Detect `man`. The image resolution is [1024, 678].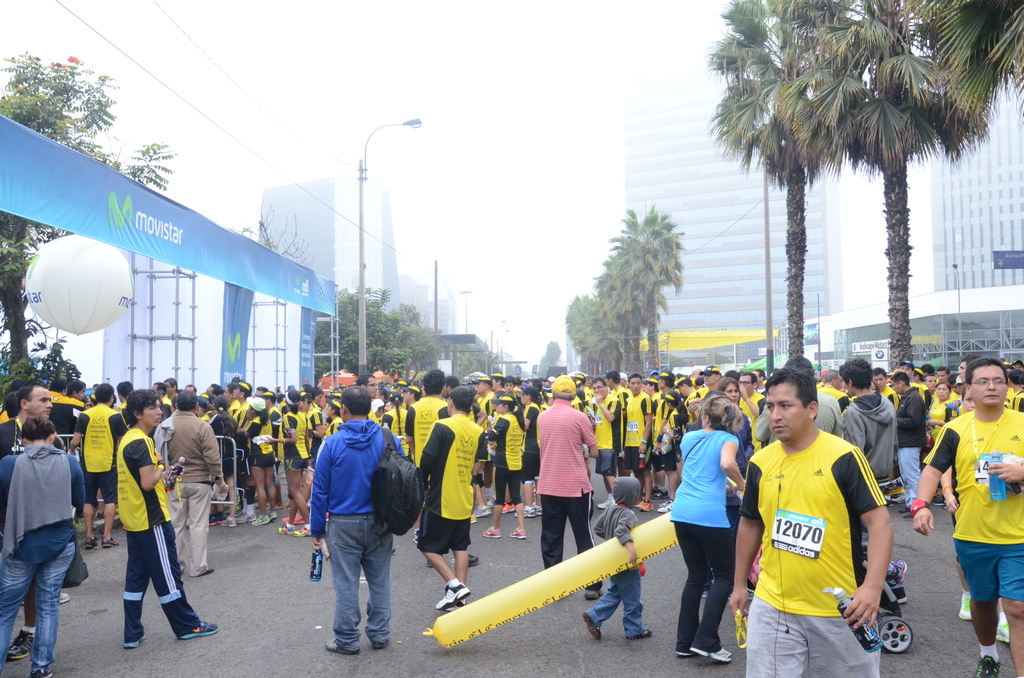
(602, 368, 634, 500).
